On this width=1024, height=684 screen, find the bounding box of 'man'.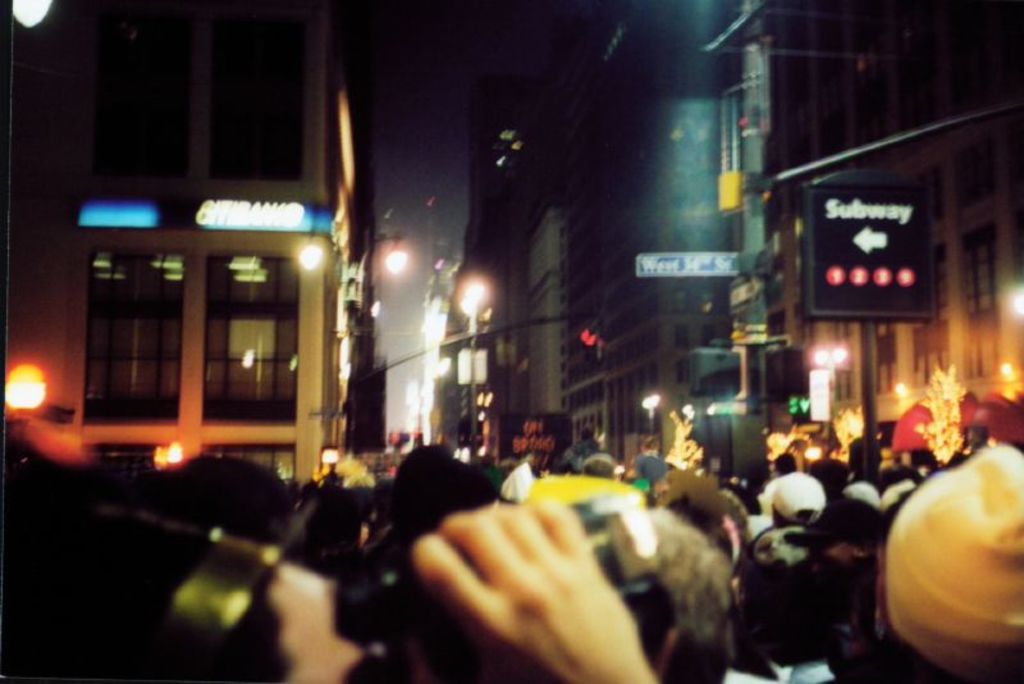
Bounding box: 965,423,988,456.
